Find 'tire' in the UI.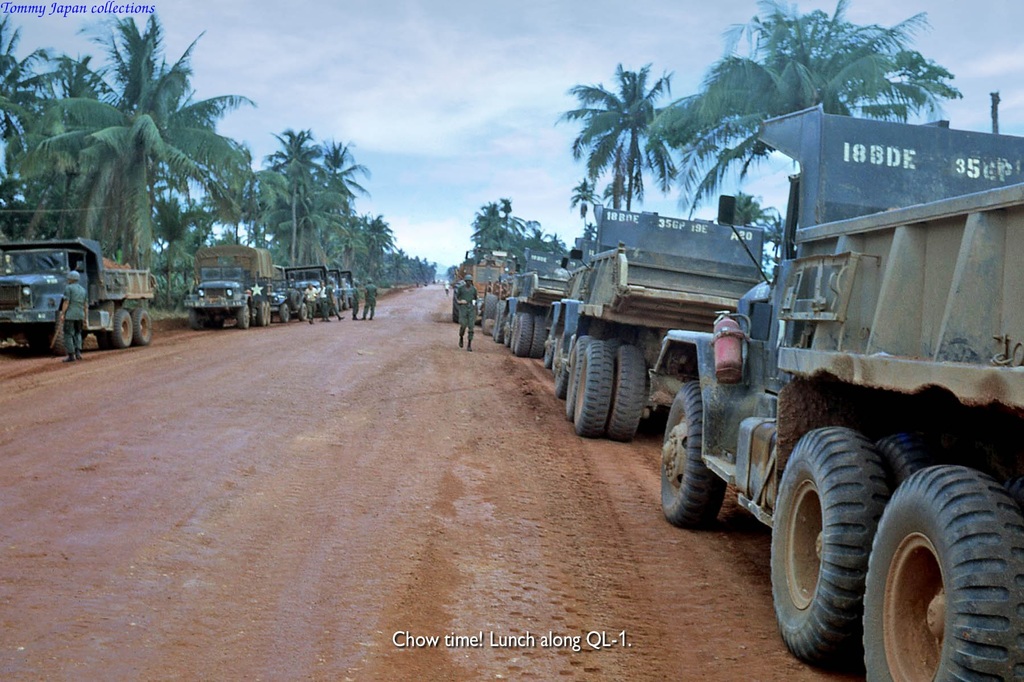
UI element at 501,321,513,340.
